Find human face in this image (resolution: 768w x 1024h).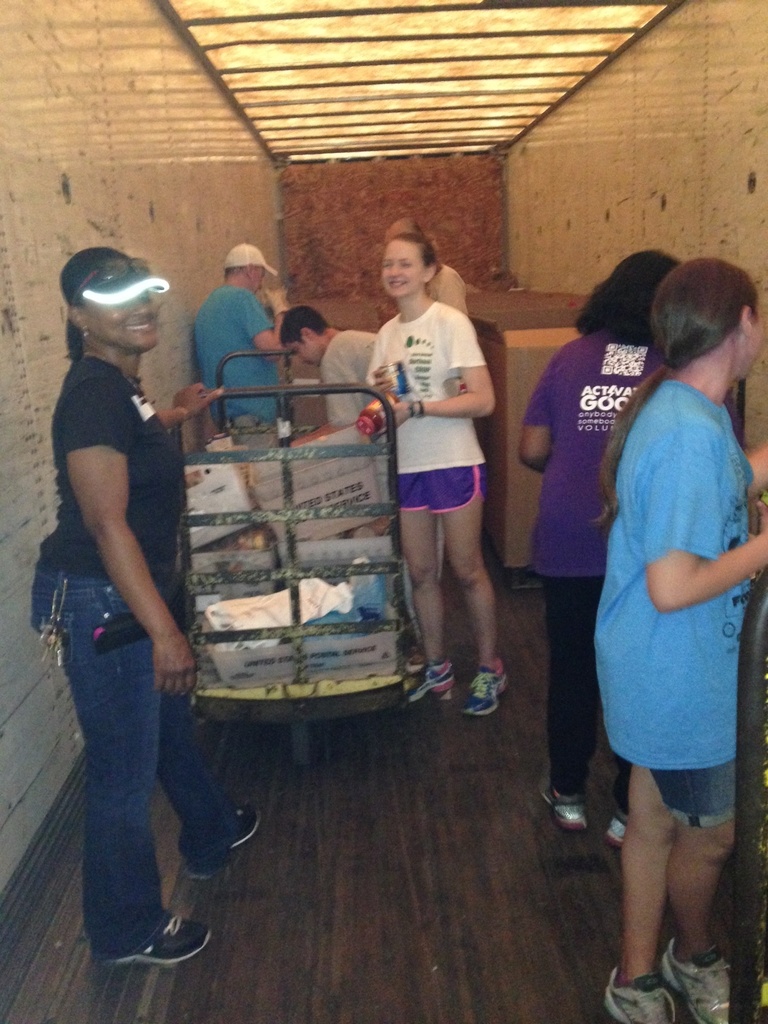
289 342 316 366.
